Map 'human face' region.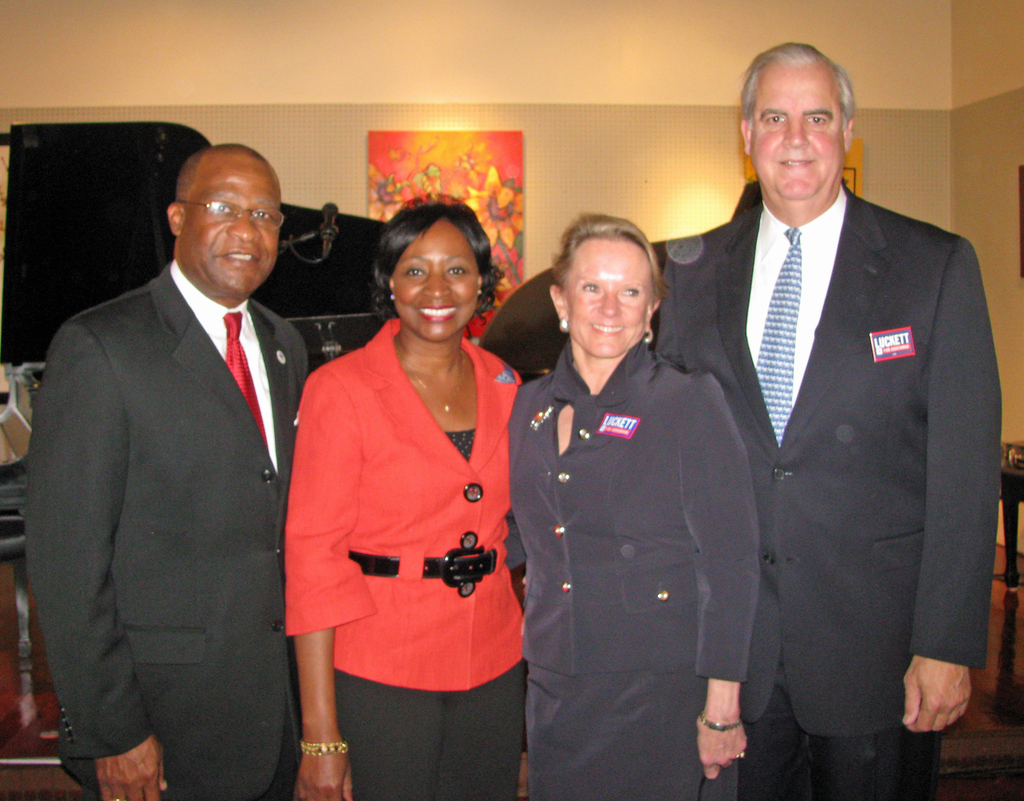
Mapped to box=[748, 67, 840, 197].
